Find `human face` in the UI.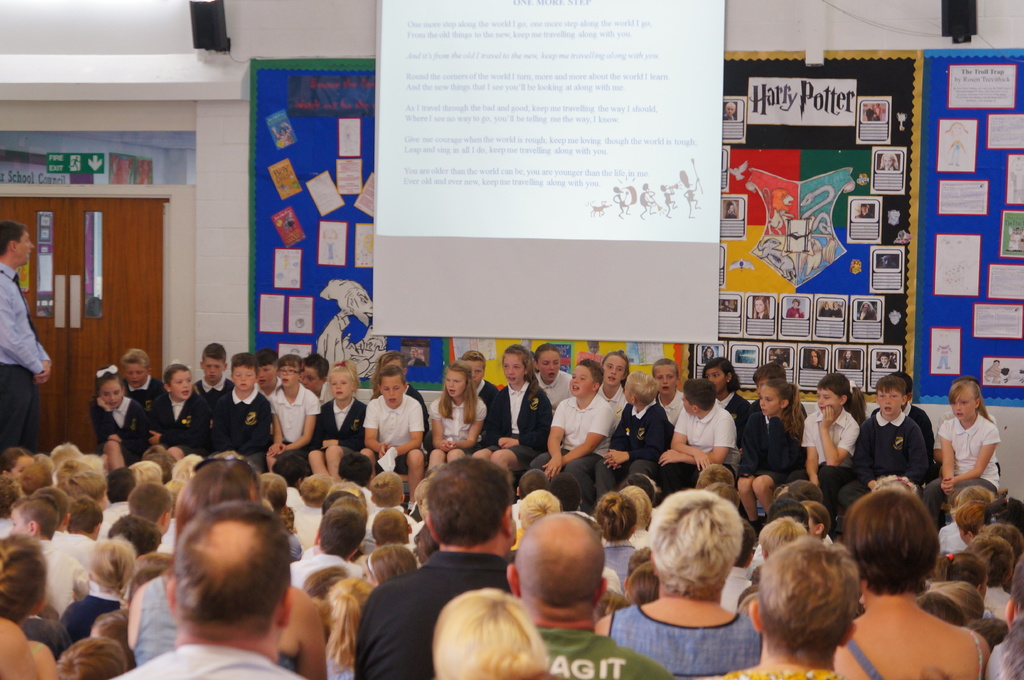
UI element at [503,352,528,384].
